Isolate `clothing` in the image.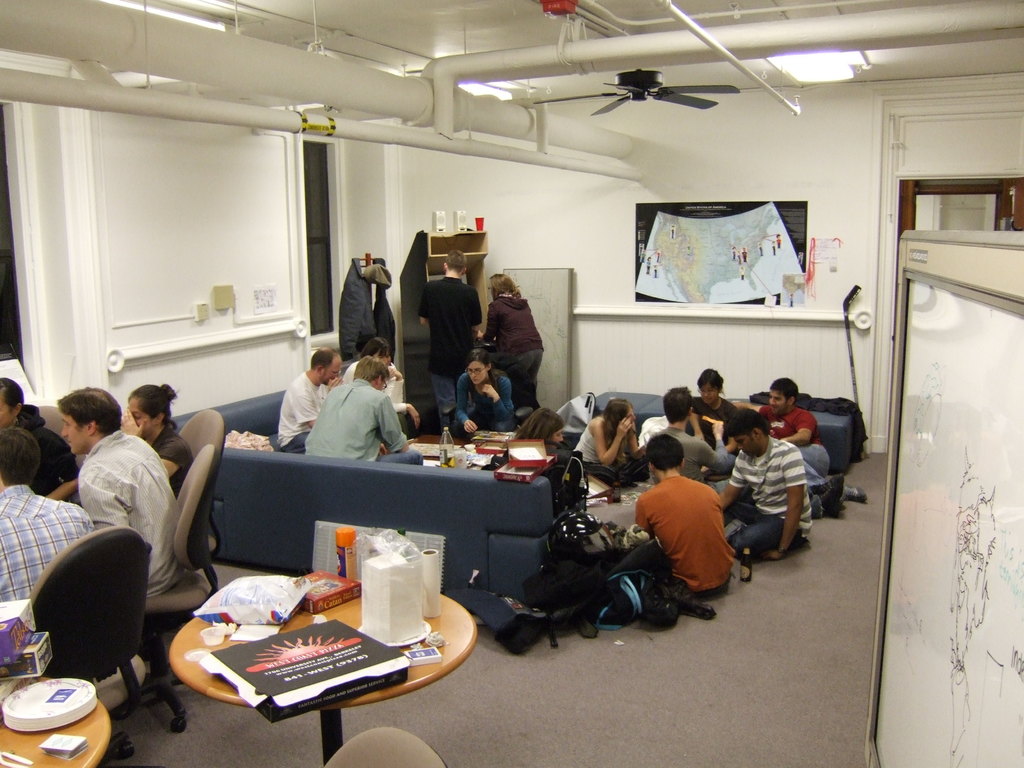
Isolated region: {"left": 730, "top": 436, "right": 810, "bottom": 557}.
